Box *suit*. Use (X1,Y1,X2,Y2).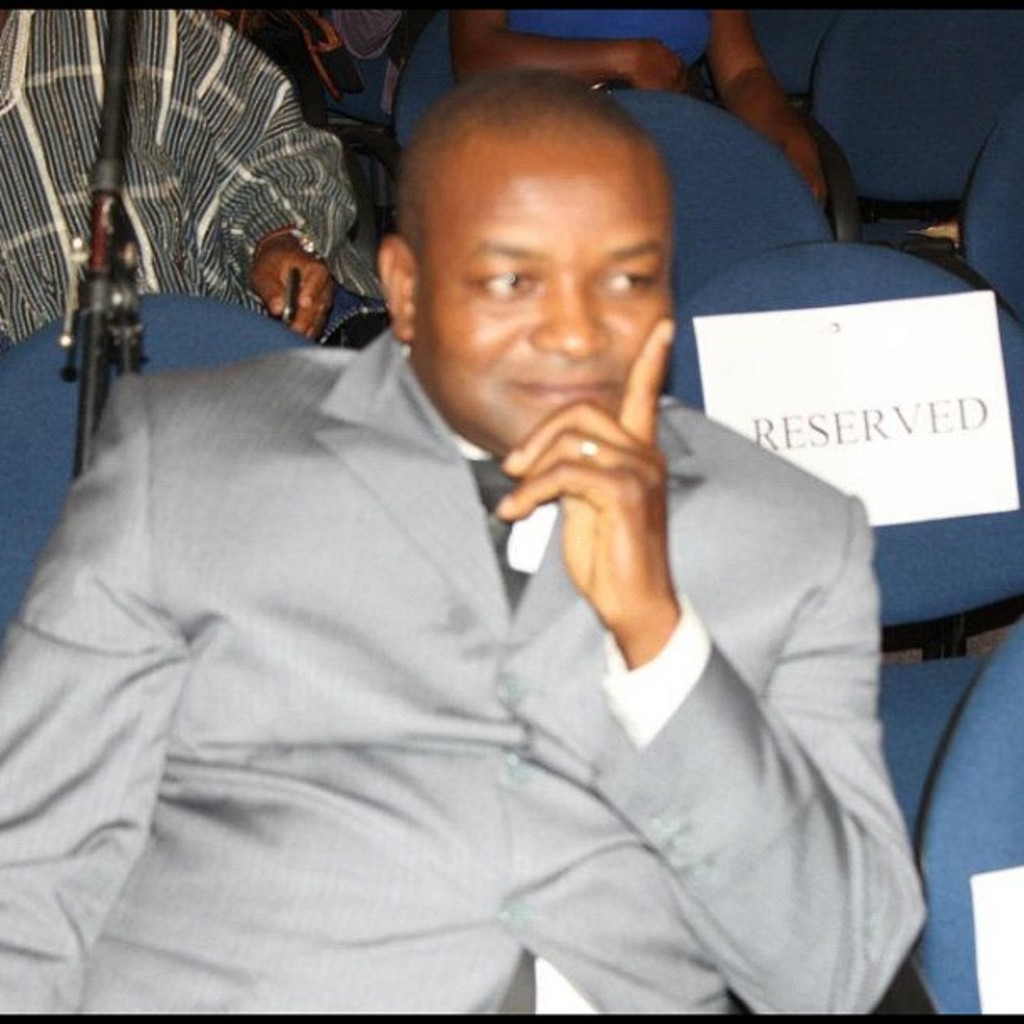
(60,274,858,962).
